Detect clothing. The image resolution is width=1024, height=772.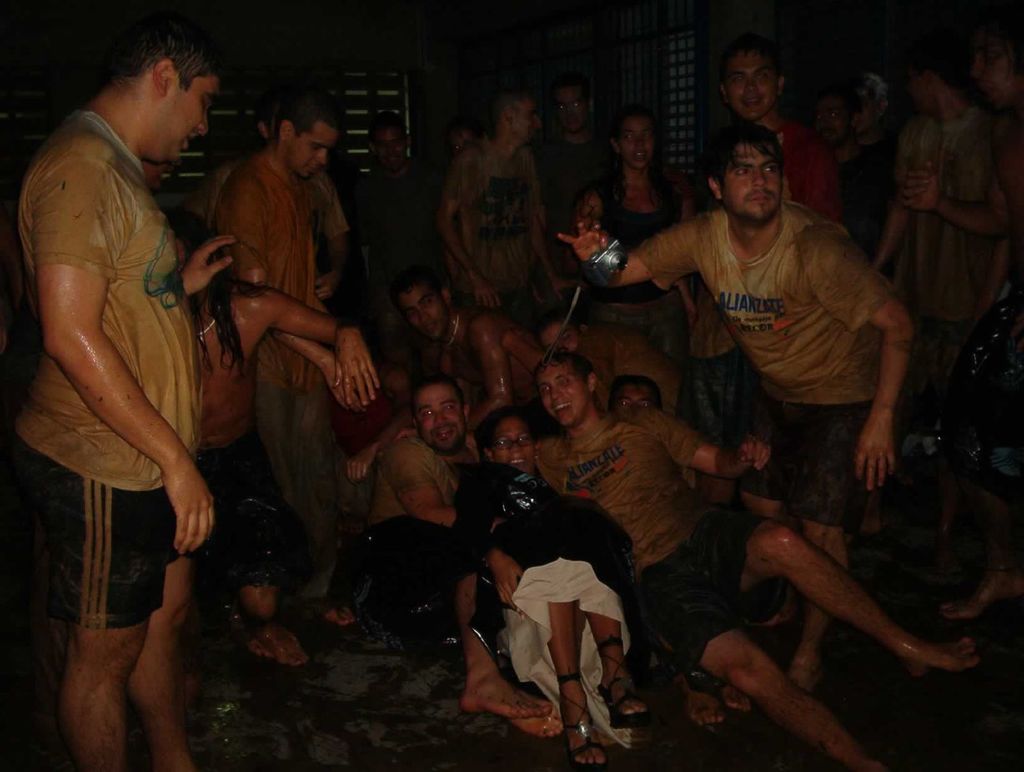
(12,109,205,632).
